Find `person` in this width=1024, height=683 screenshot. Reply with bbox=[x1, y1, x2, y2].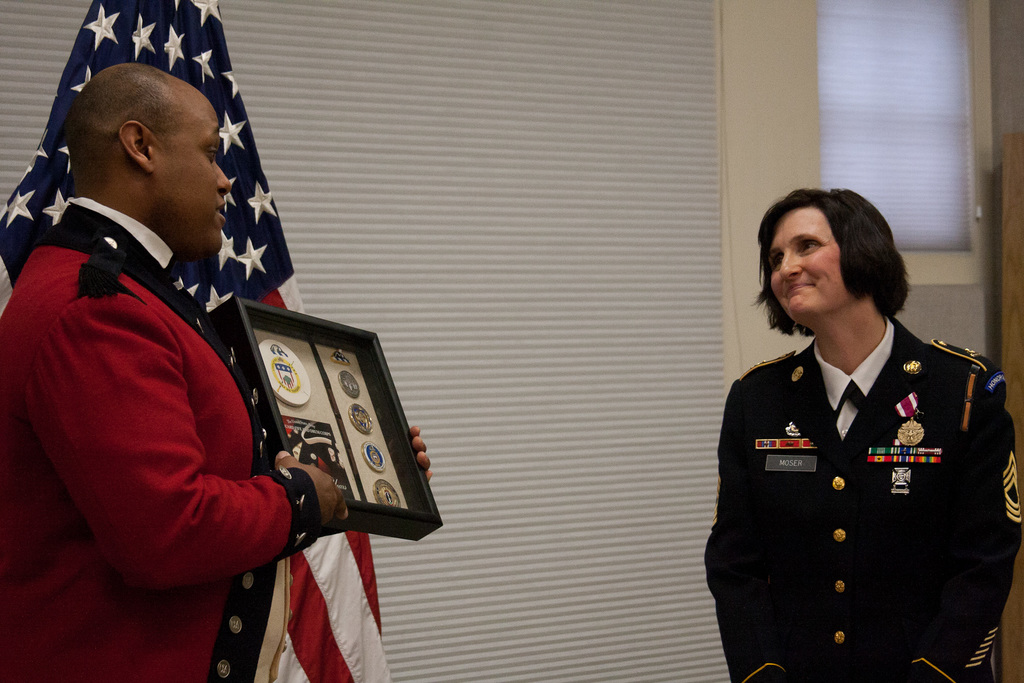
bbox=[716, 169, 1007, 682].
